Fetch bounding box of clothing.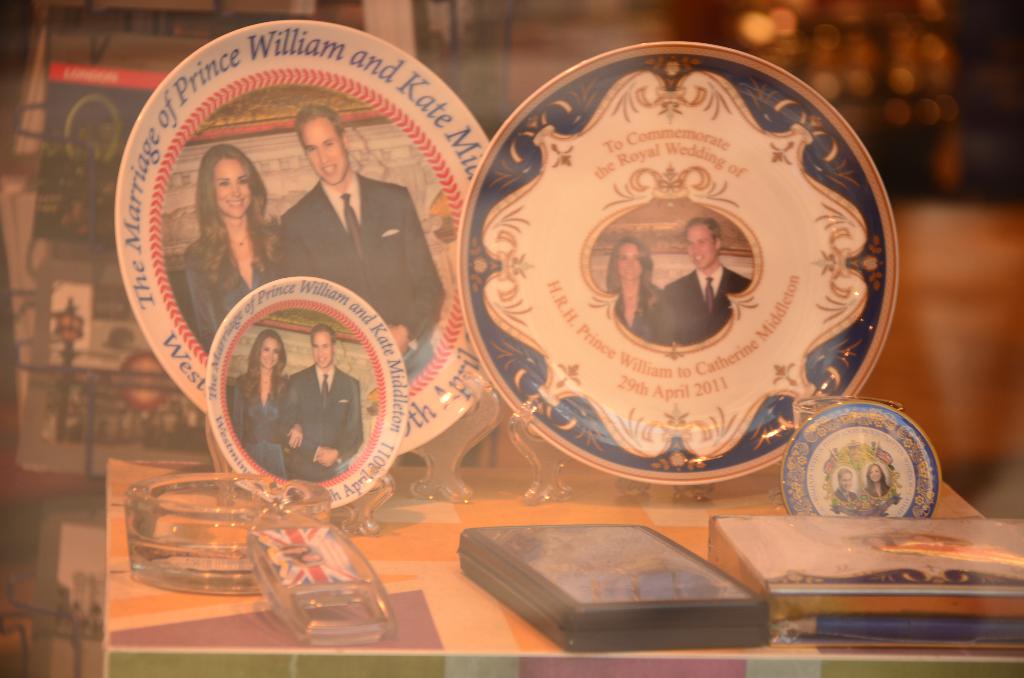
Bbox: crop(280, 367, 366, 481).
